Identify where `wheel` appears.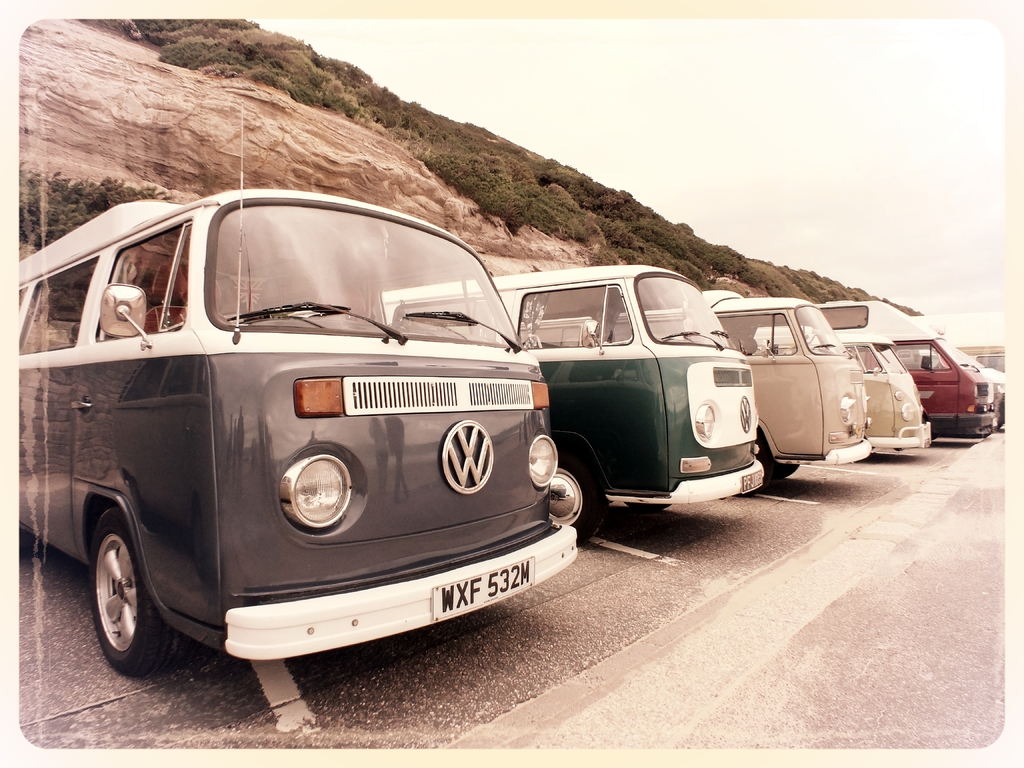
Appears at BBox(737, 439, 774, 497).
